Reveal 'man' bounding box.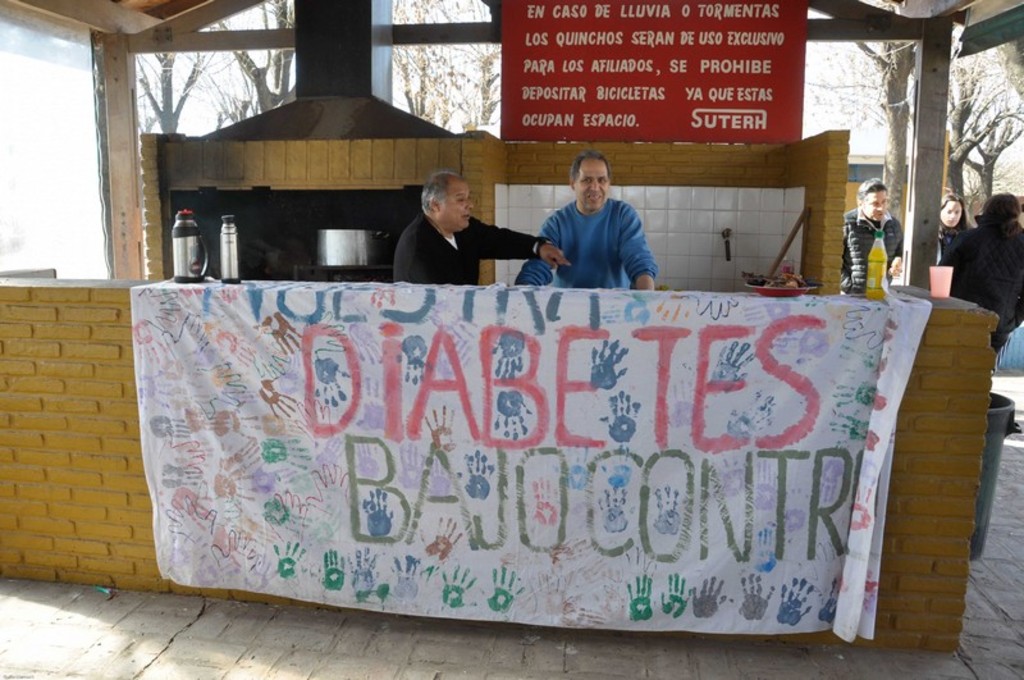
Revealed: 534,151,672,288.
